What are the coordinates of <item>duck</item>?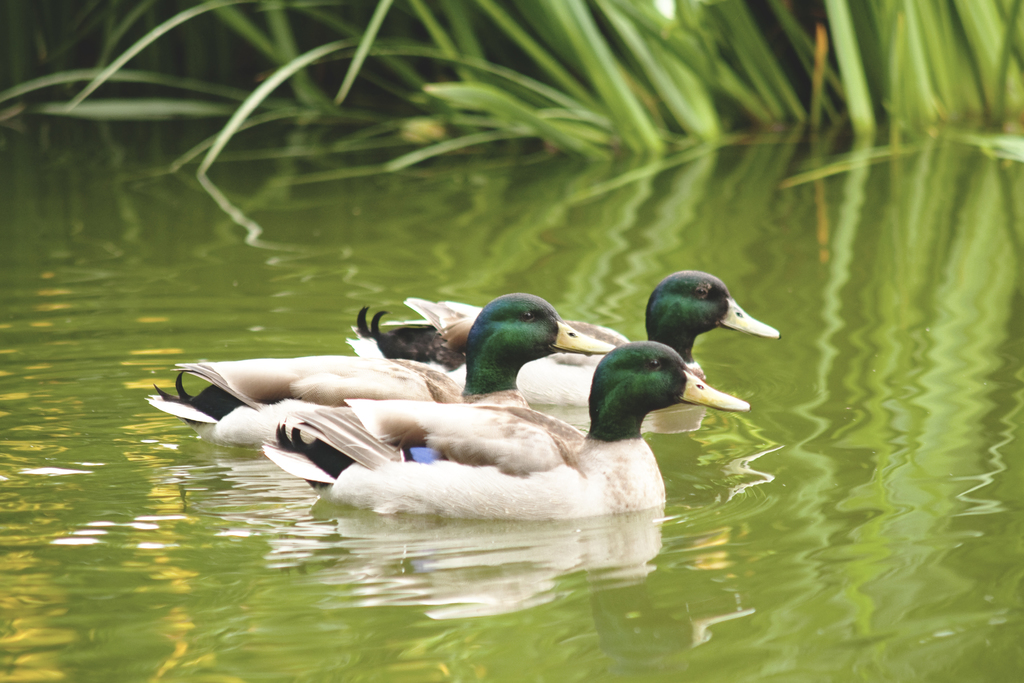
<bbox>156, 287, 766, 540</bbox>.
